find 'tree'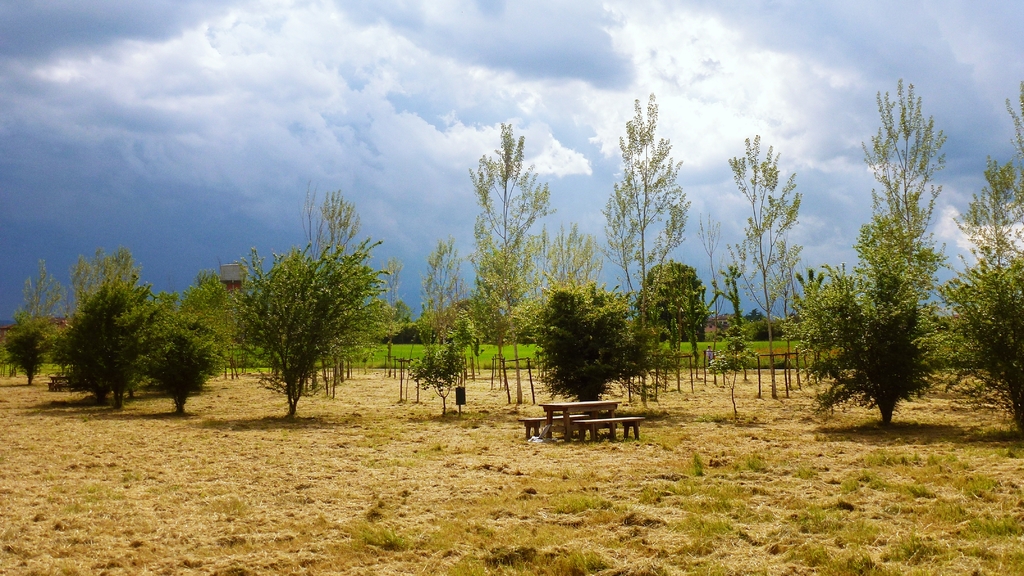
(left=0, top=248, right=60, bottom=388)
